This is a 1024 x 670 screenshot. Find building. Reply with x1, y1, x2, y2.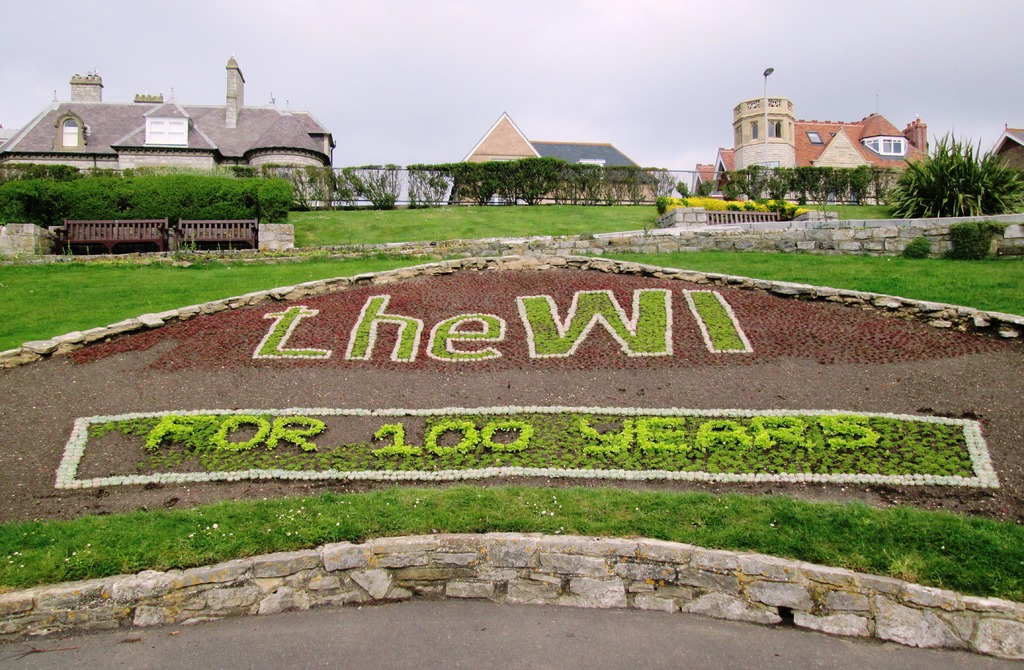
978, 124, 1023, 188.
